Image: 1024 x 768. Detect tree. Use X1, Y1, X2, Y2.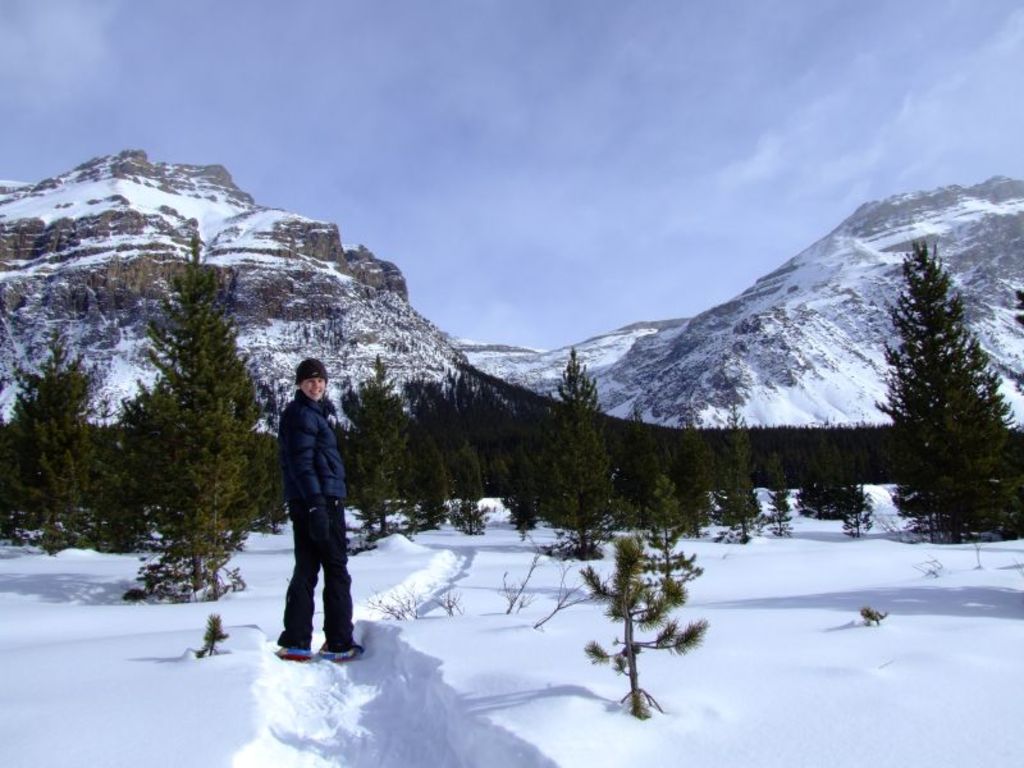
399, 415, 440, 504.
